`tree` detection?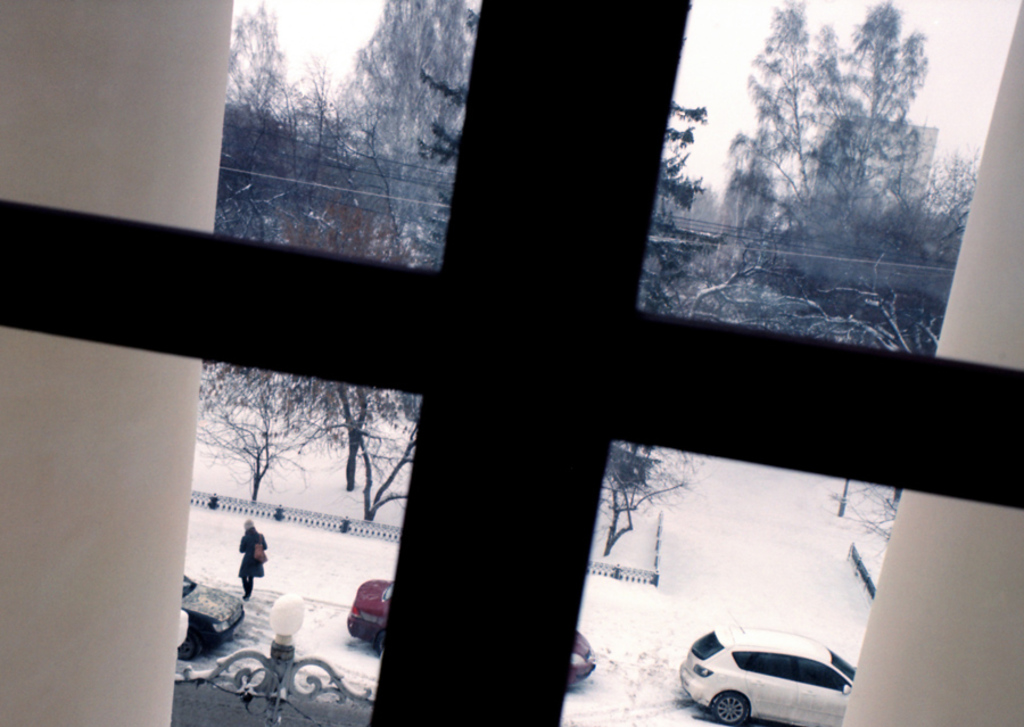
(left=185, top=175, right=364, bottom=509)
